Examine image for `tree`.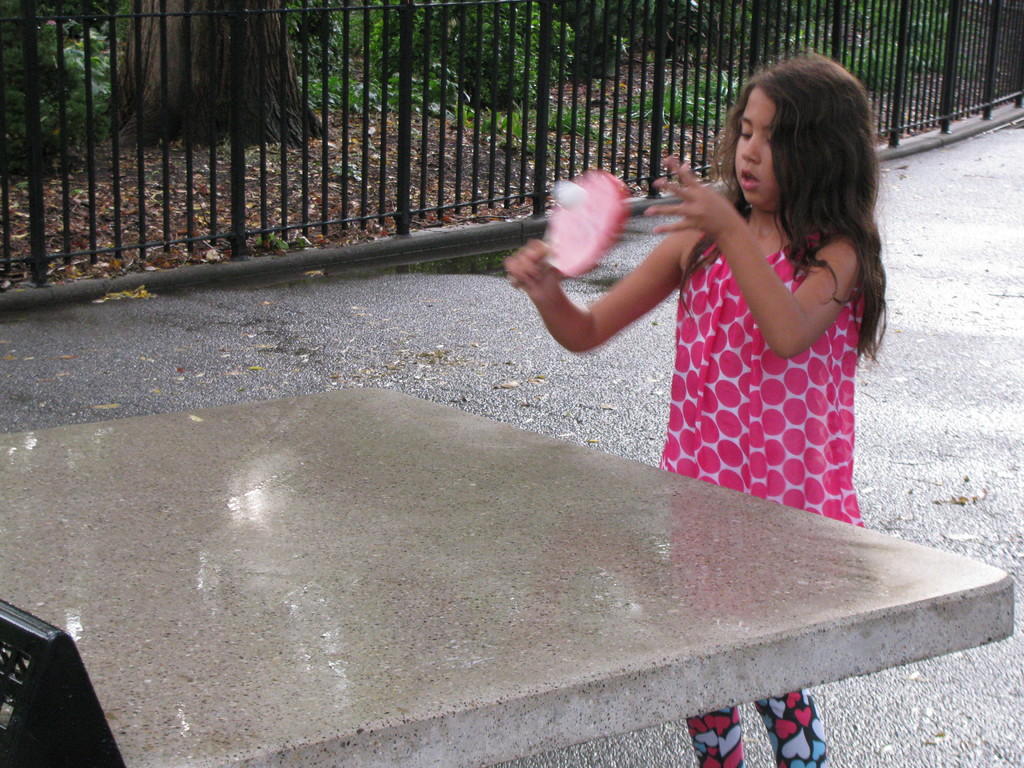
Examination result: x1=81, y1=17, x2=336, y2=172.
